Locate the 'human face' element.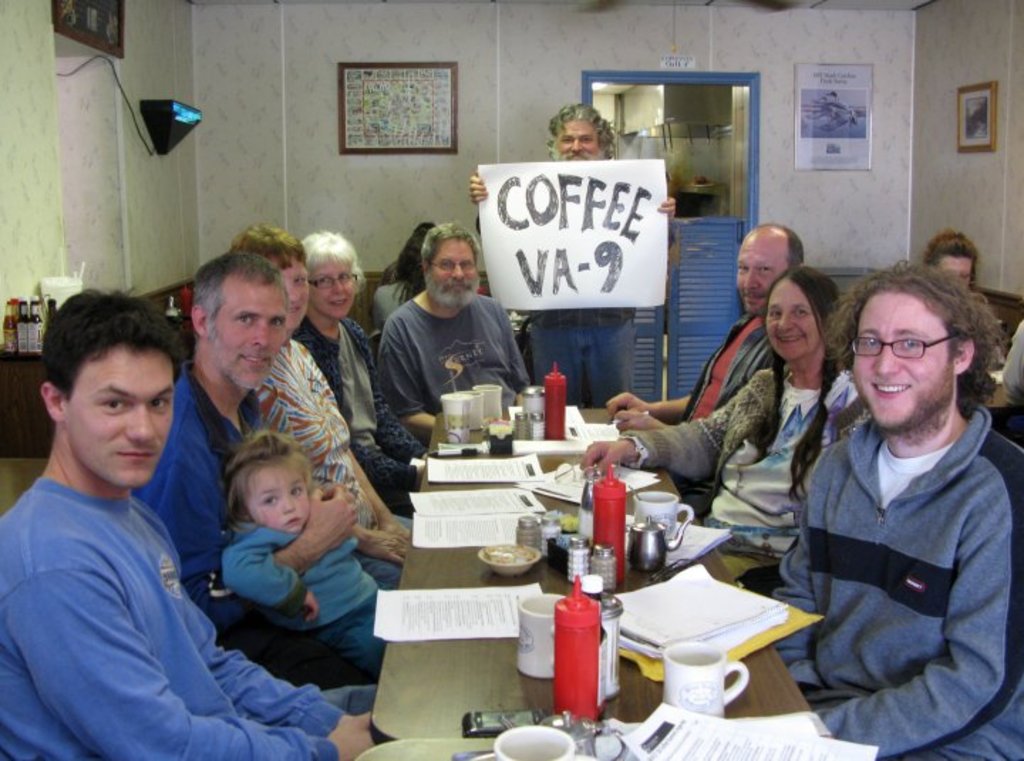
Element bbox: [x1=936, y1=256, x2=973, y2=286].
